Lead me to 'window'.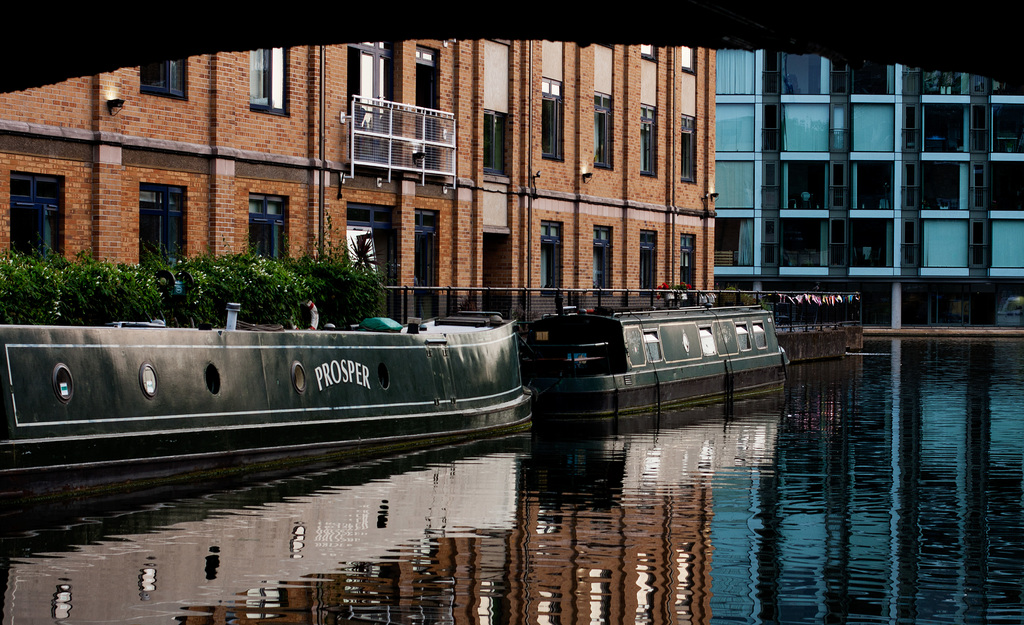
Lead to 990:165:1023:211.
